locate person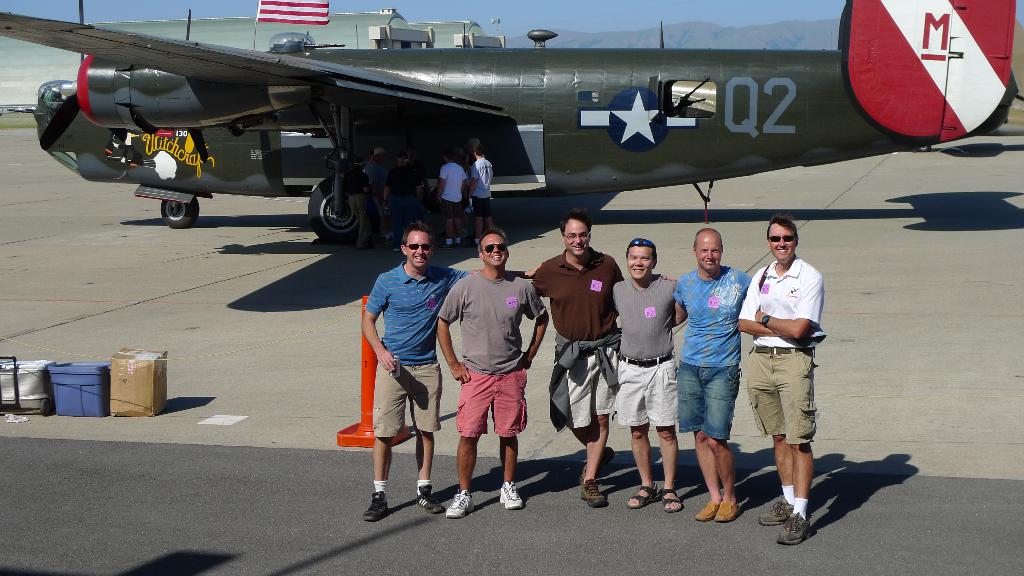
BBox(465, 147, 493, 244)
